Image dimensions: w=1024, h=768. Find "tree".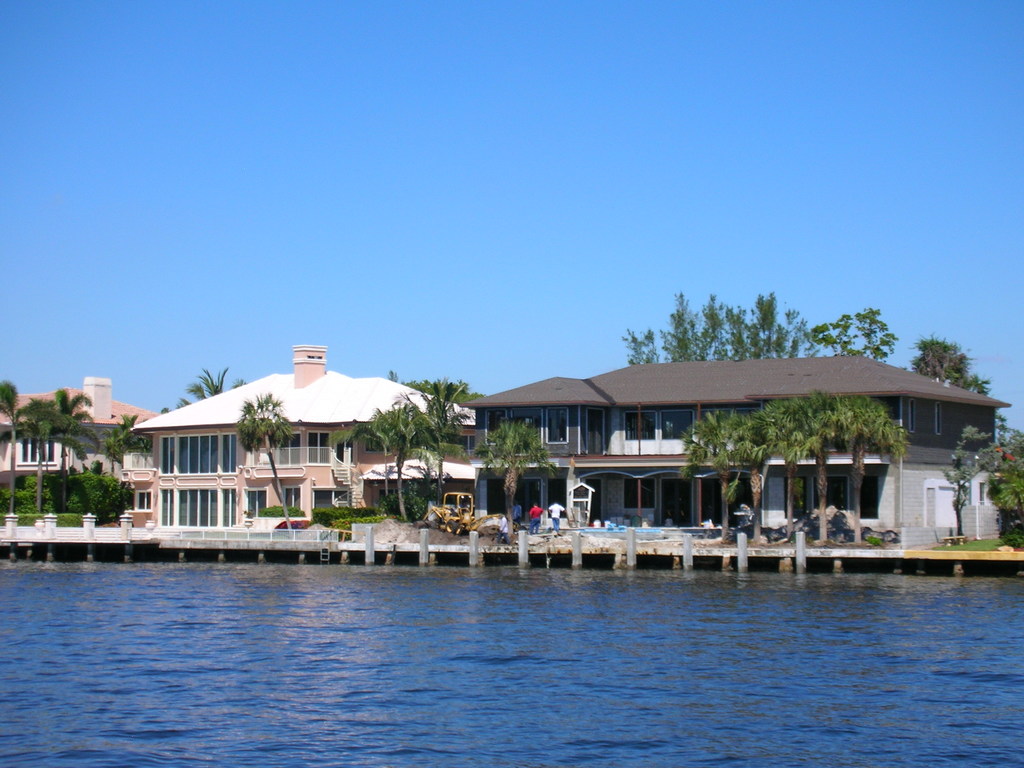
805,304,900,358.
